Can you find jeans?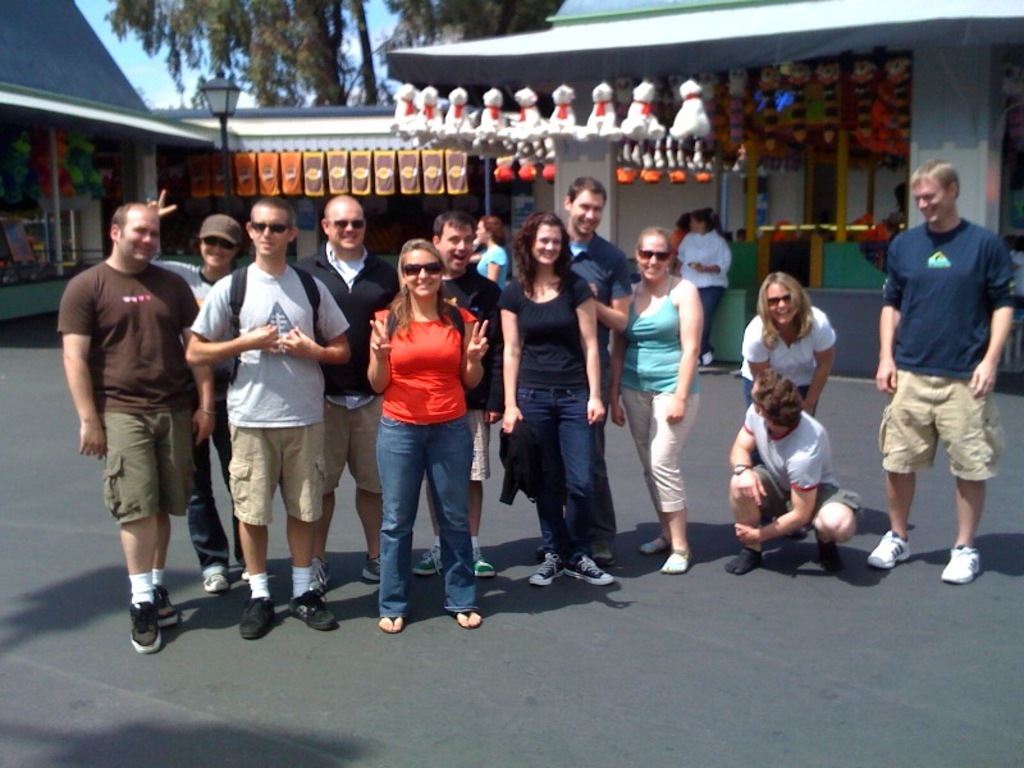
Yes, bounding box: pyautogui.locateOnScreen(357, 388, 472, 643).
